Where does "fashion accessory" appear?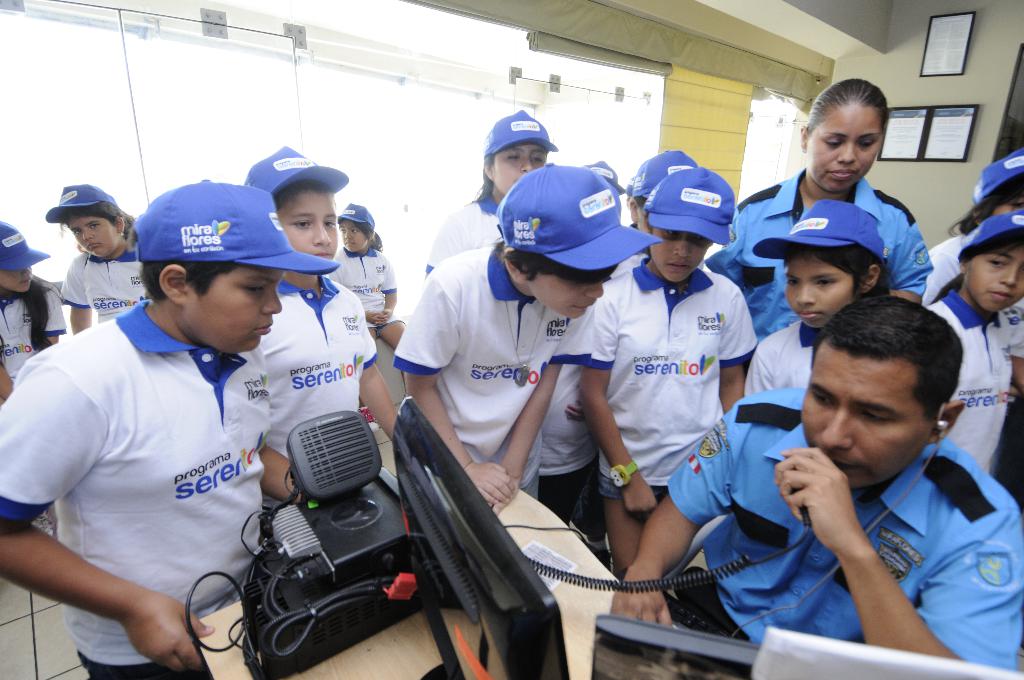
Appears at [644,166,740,244].
